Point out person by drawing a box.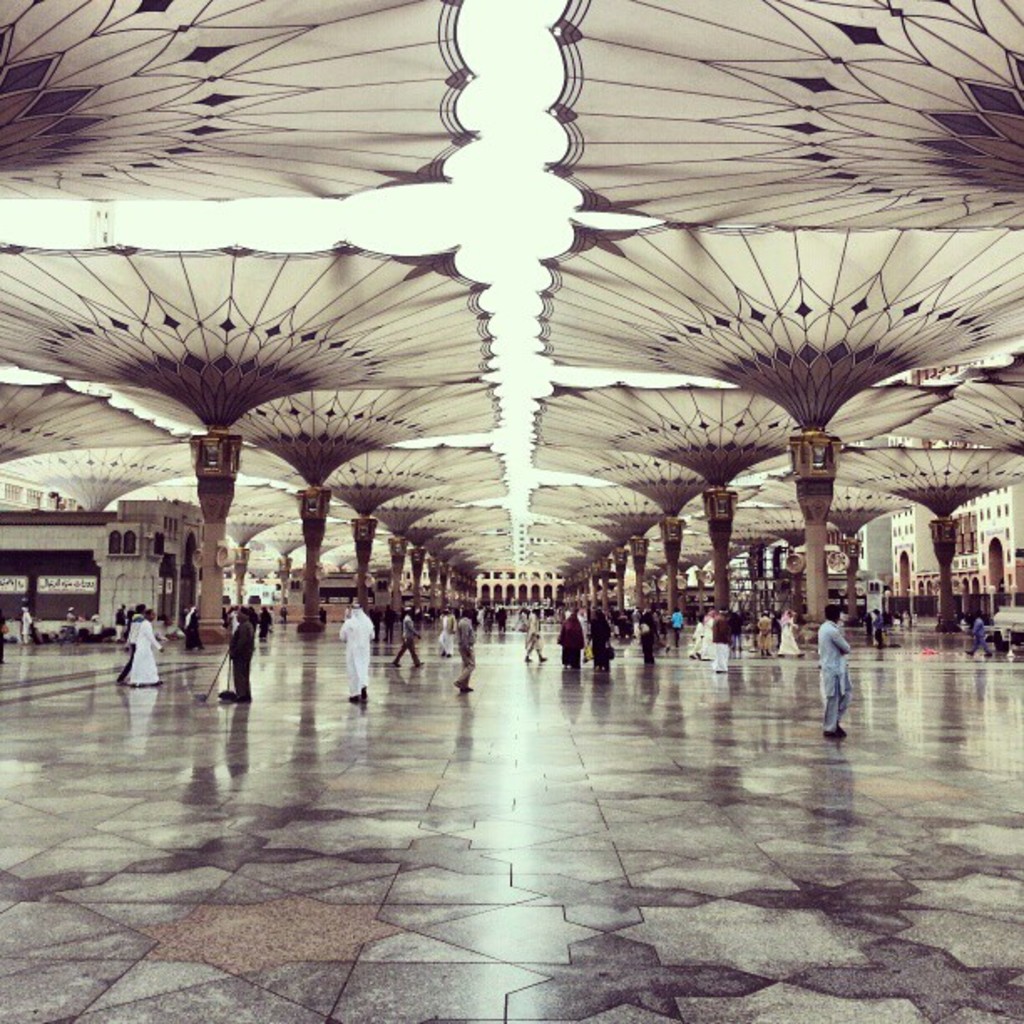
bbox=(484, 607, 497, 631).
